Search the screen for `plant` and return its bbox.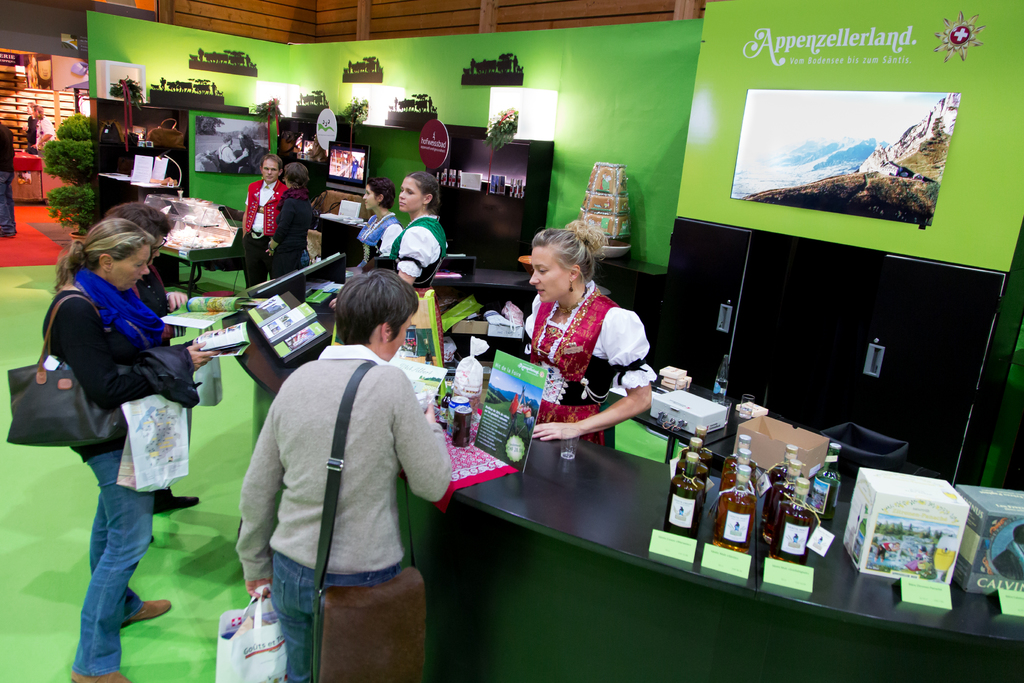
Found: 341/97/369/123.
